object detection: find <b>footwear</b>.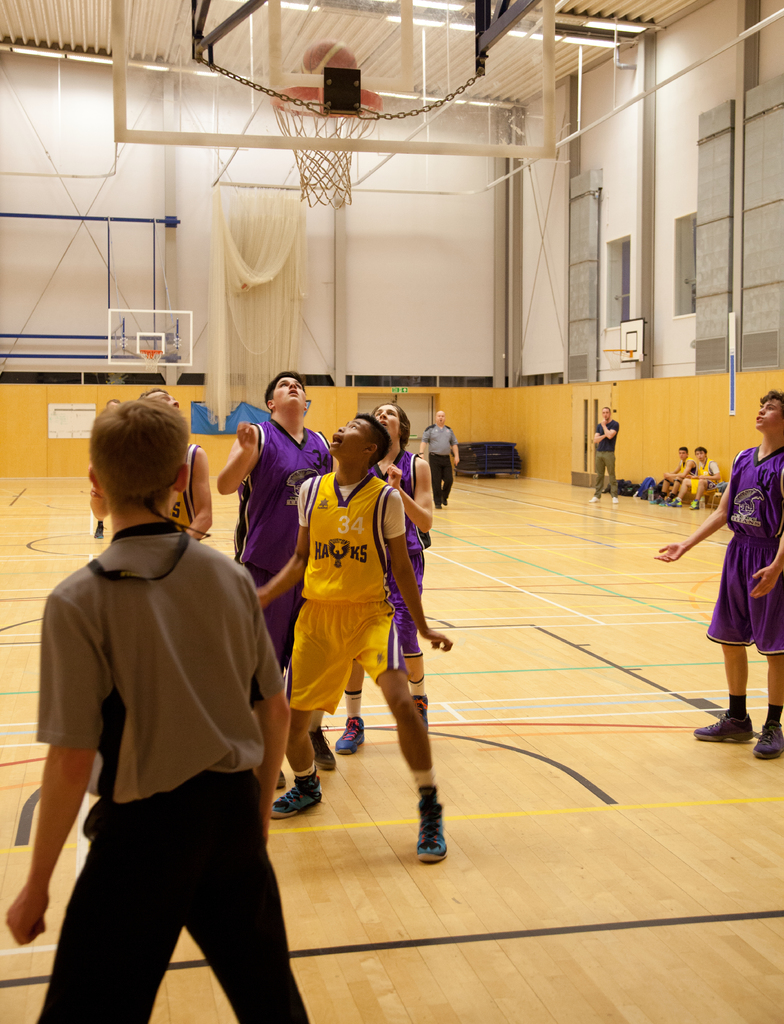
<box>662,494,673,504</box>.
